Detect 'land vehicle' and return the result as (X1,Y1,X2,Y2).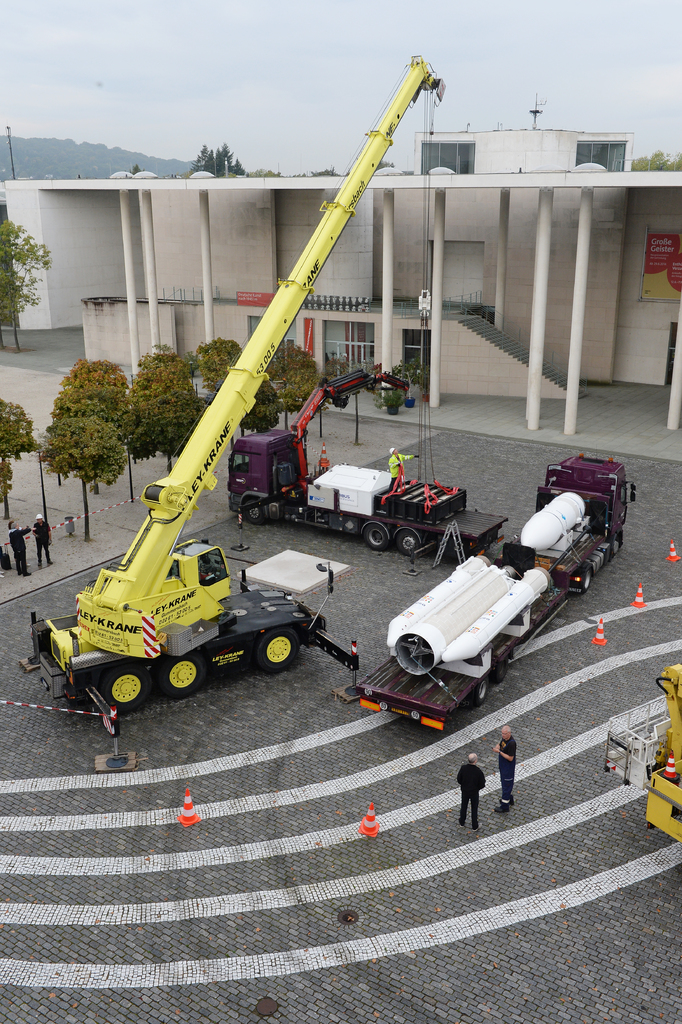
(42,121,468,713).
